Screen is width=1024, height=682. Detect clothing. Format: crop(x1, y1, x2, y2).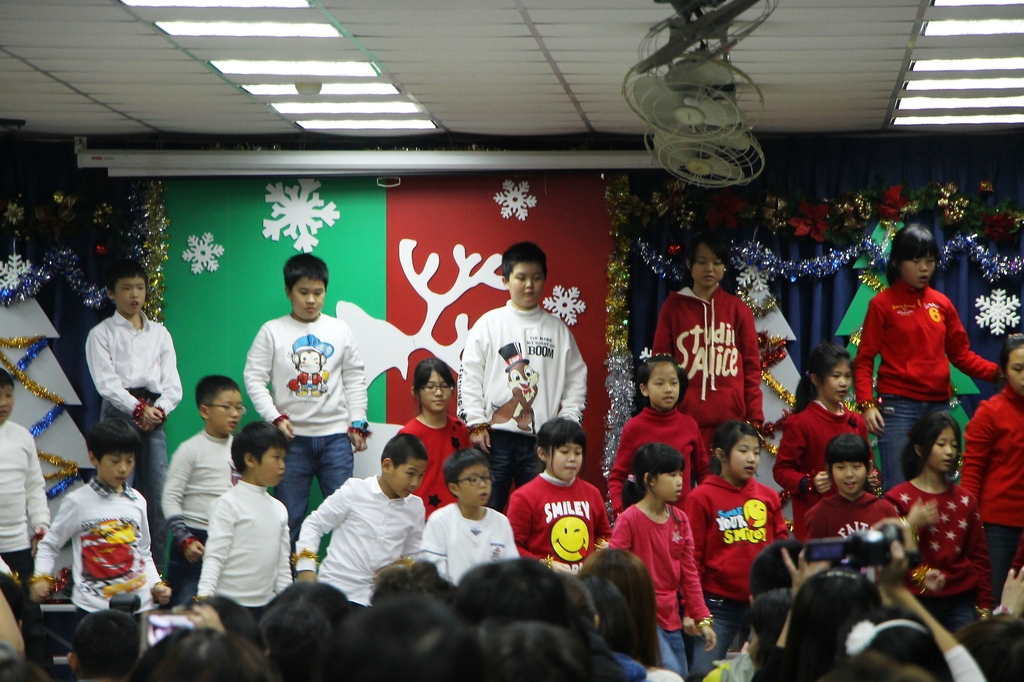
crop(604, 506, 709, 629).
